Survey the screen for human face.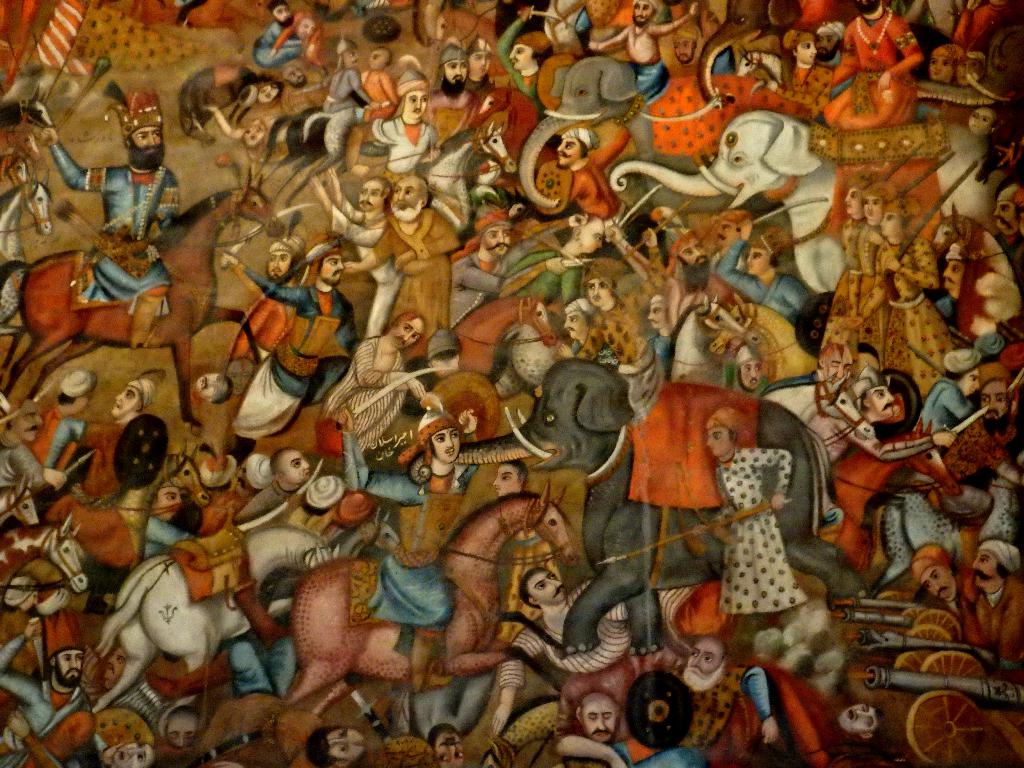
Survey found: 796 43 817 64.
